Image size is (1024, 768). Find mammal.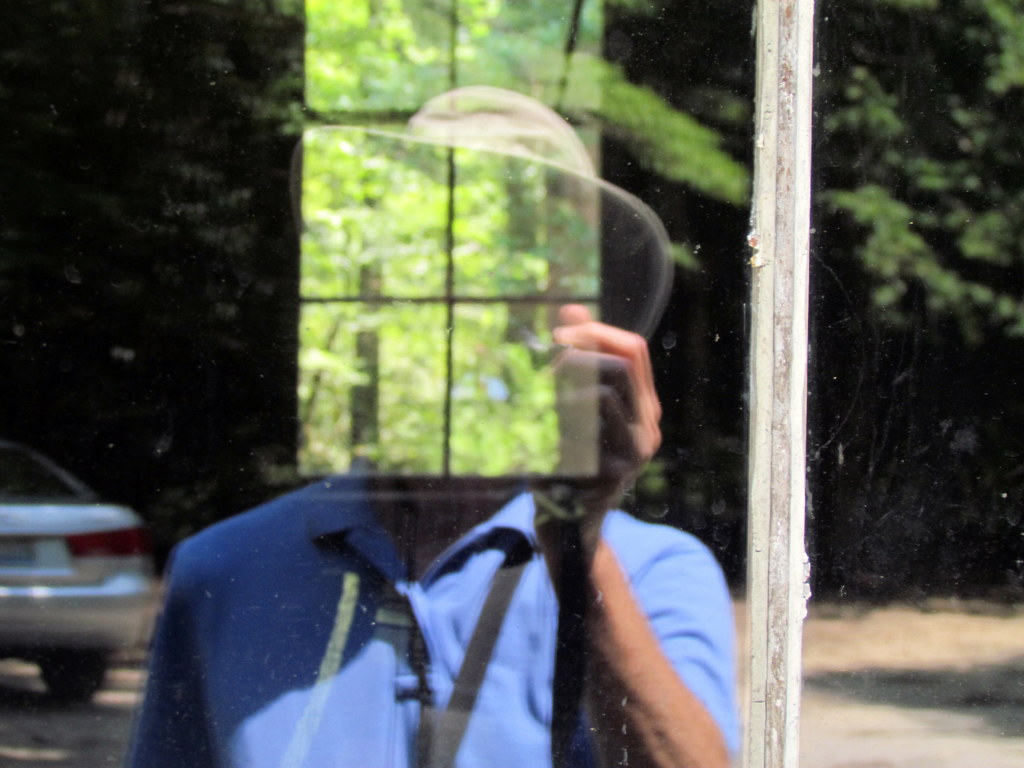
crop(124, 85, 743, 767).
